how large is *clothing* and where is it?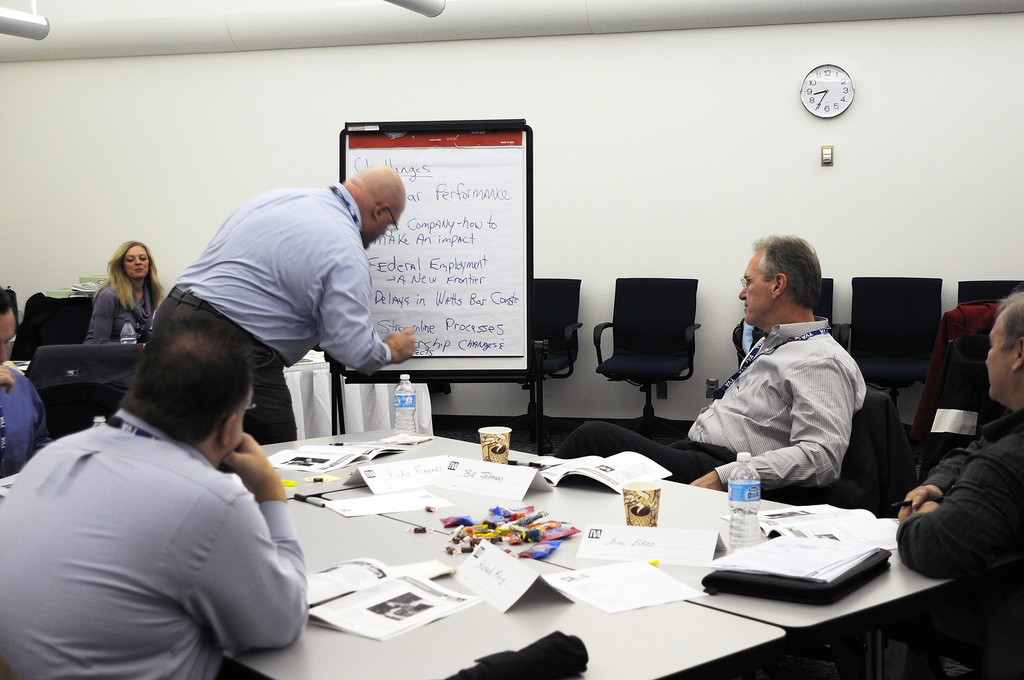
Bounding box: (x1=76, y1=280, x2=164, y2=401).
